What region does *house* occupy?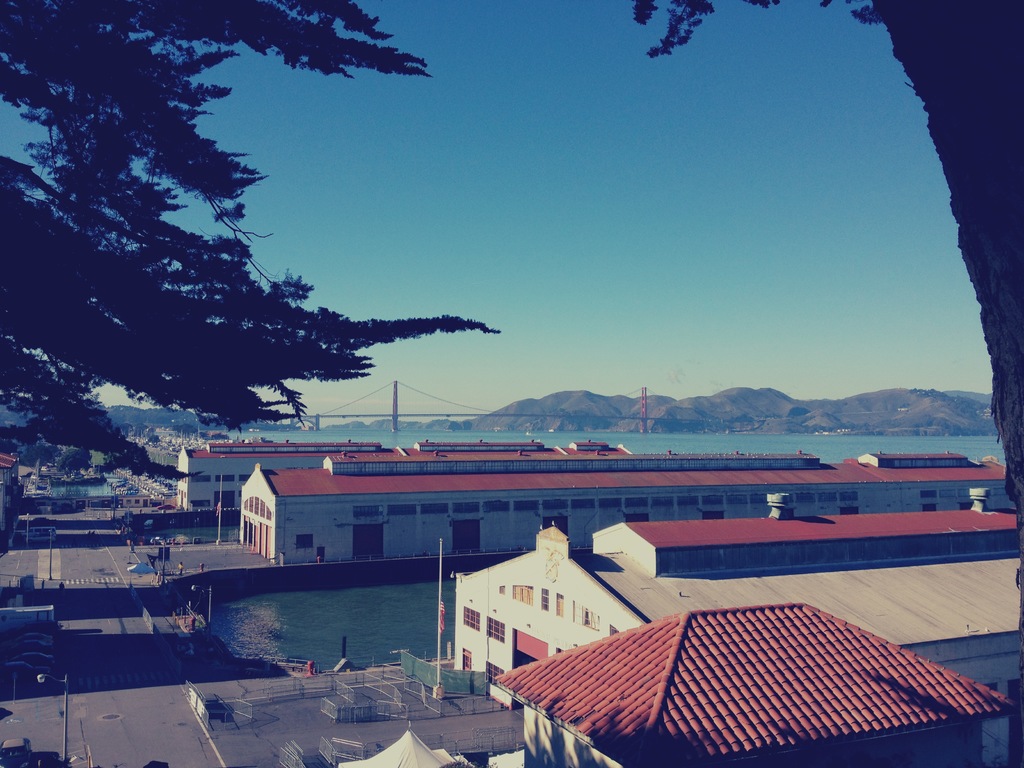
591, 488, 1023, 582.
